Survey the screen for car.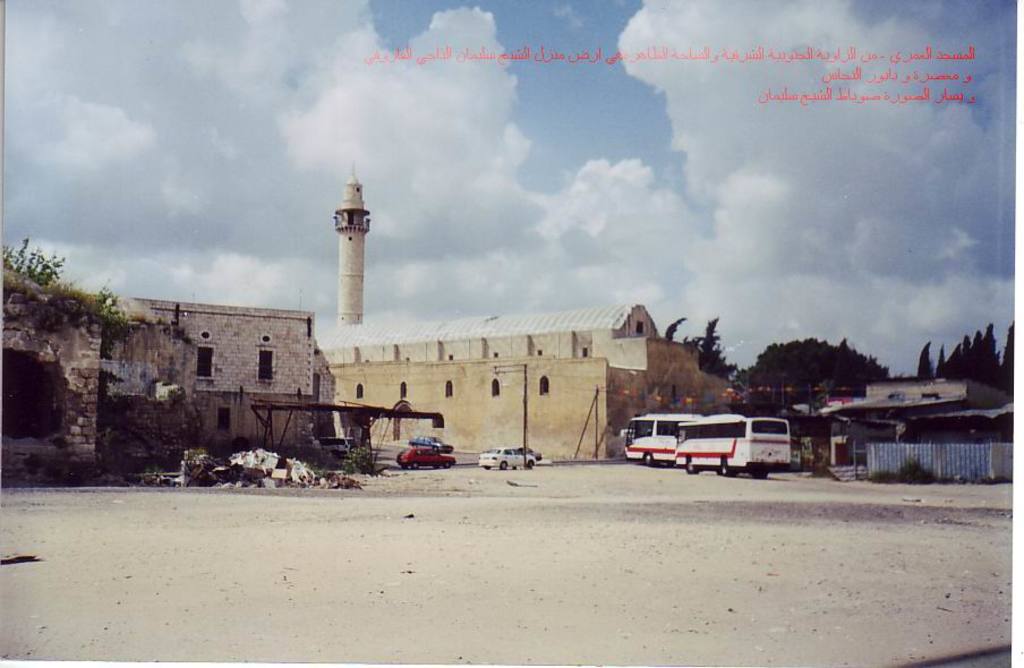
Survey found: Rect(396, 444, 456, 469).
